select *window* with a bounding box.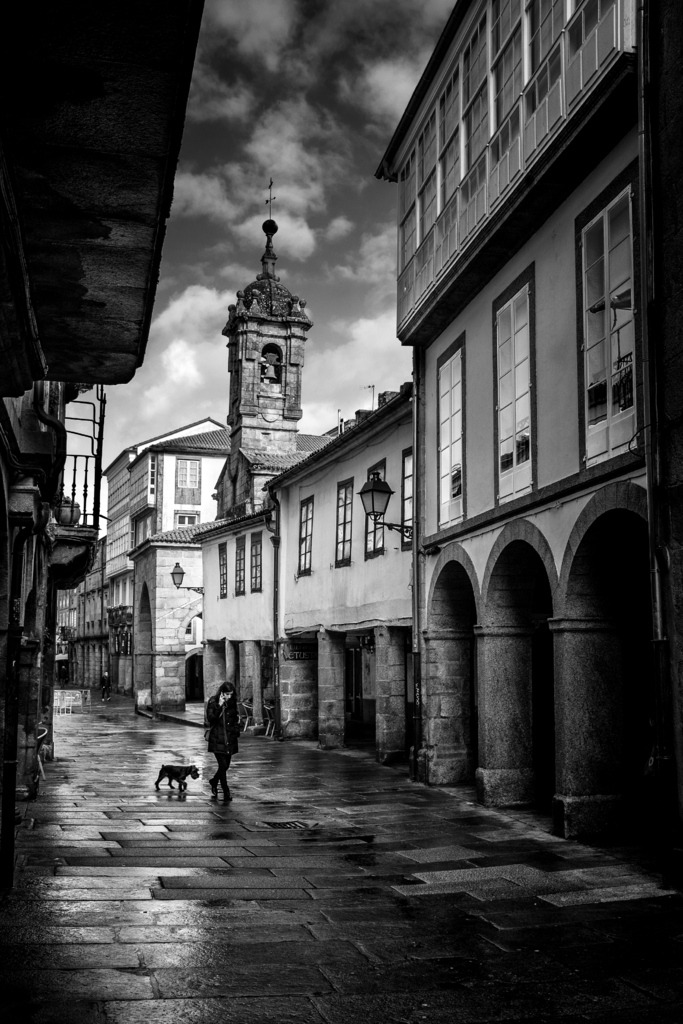
[231, 532, 245, 598].
